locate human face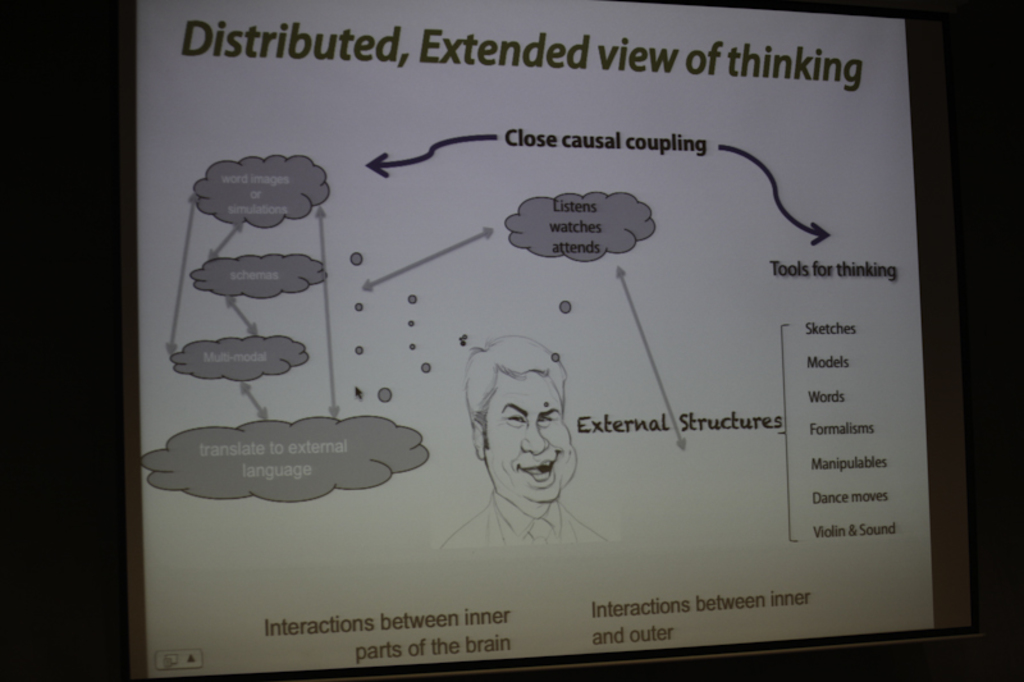
[left=486, top=375, right=582, bottom=505]
